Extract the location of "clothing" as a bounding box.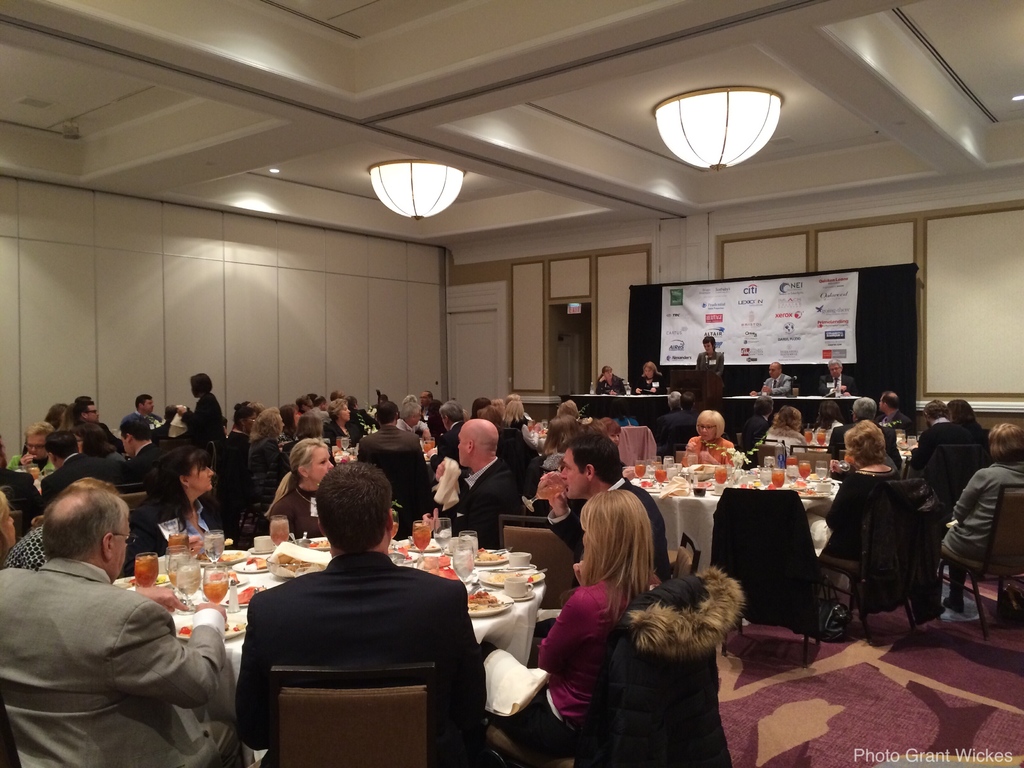
box=[745, 431, 810, 461].
